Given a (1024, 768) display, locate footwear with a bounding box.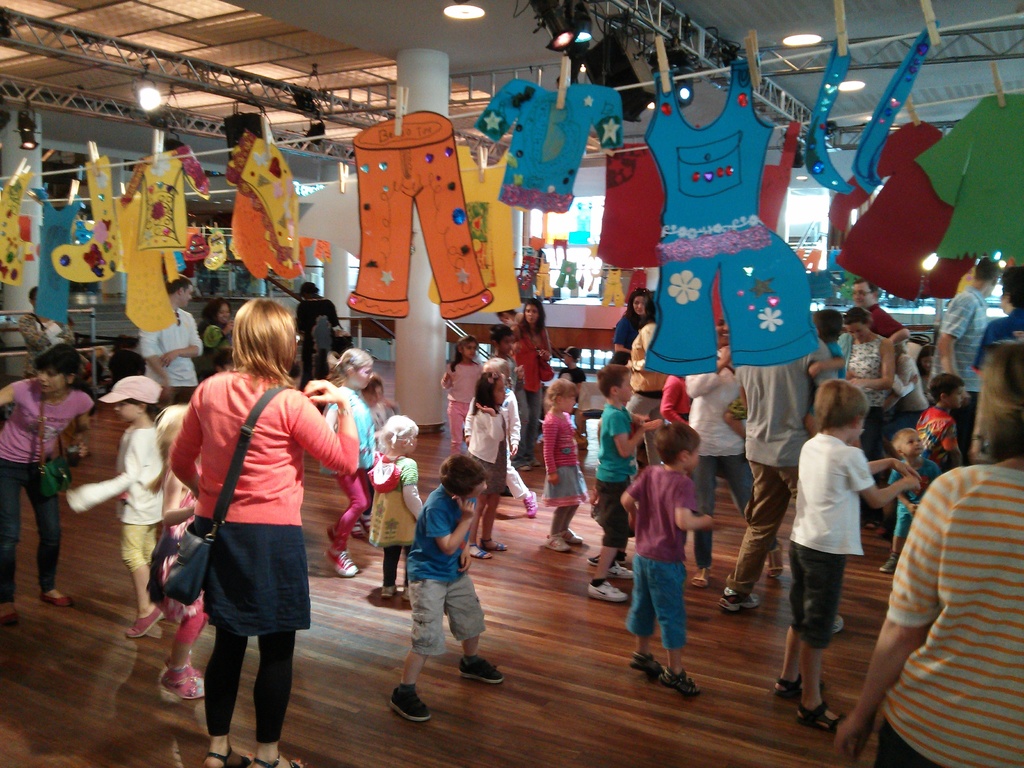
Located: (x1=483, y1=540, x2=509, y2=551).
